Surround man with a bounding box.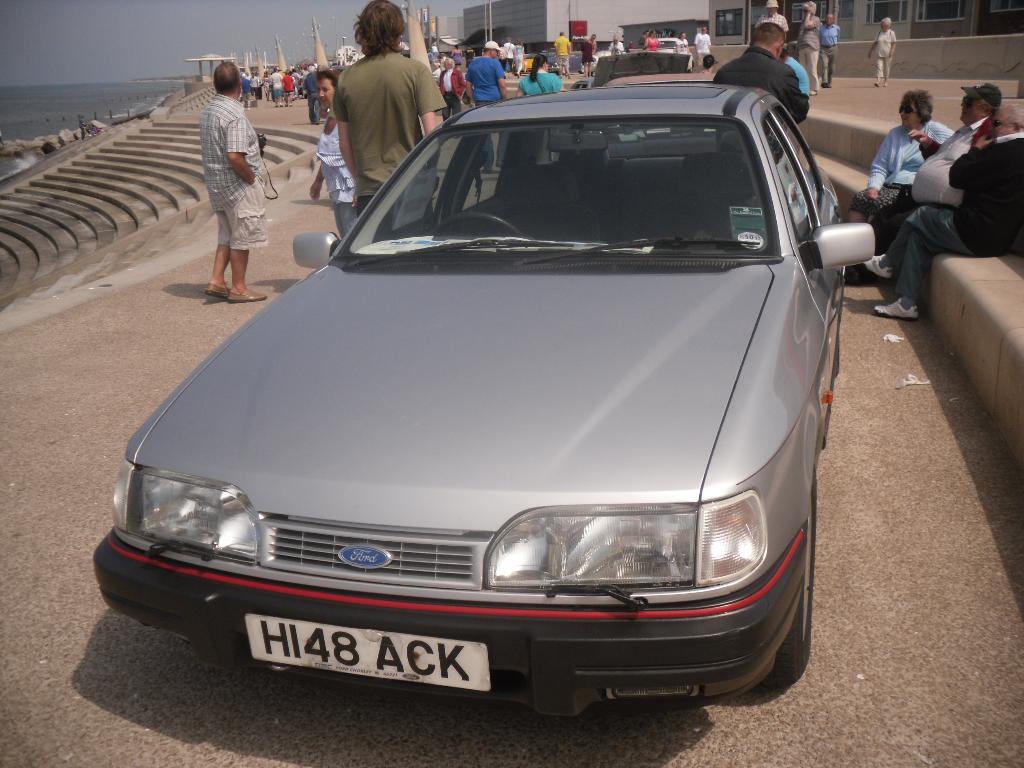
bbox(317, 12, 446, 175).
